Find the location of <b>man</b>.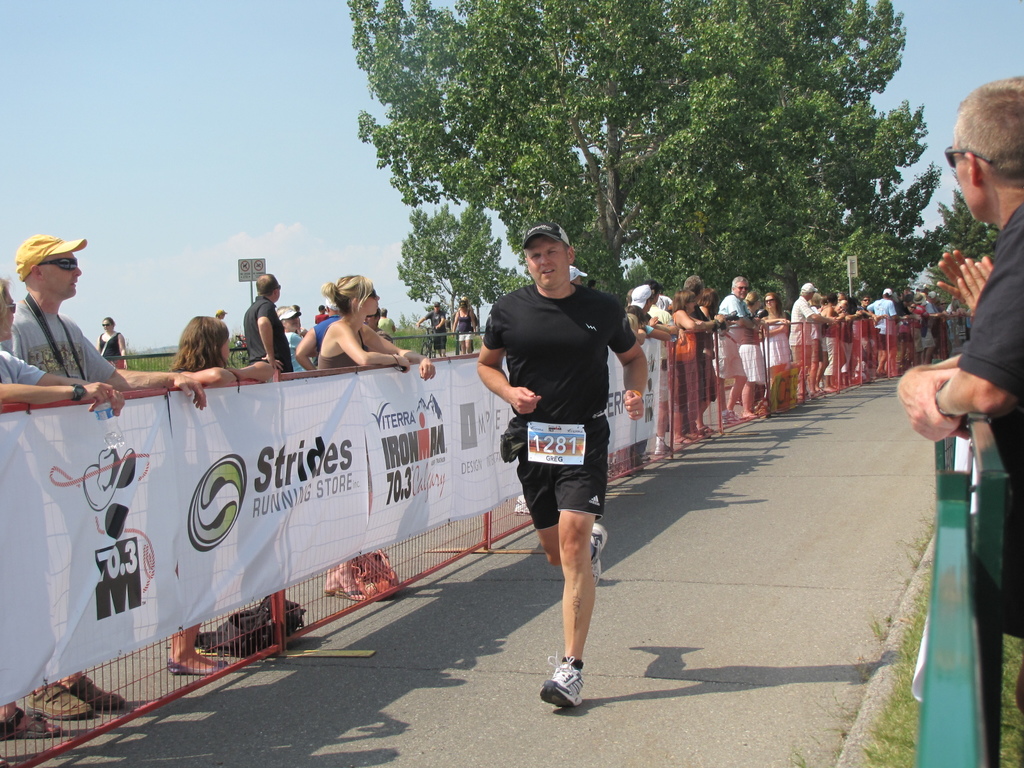
Location: [870,284,897,377].
